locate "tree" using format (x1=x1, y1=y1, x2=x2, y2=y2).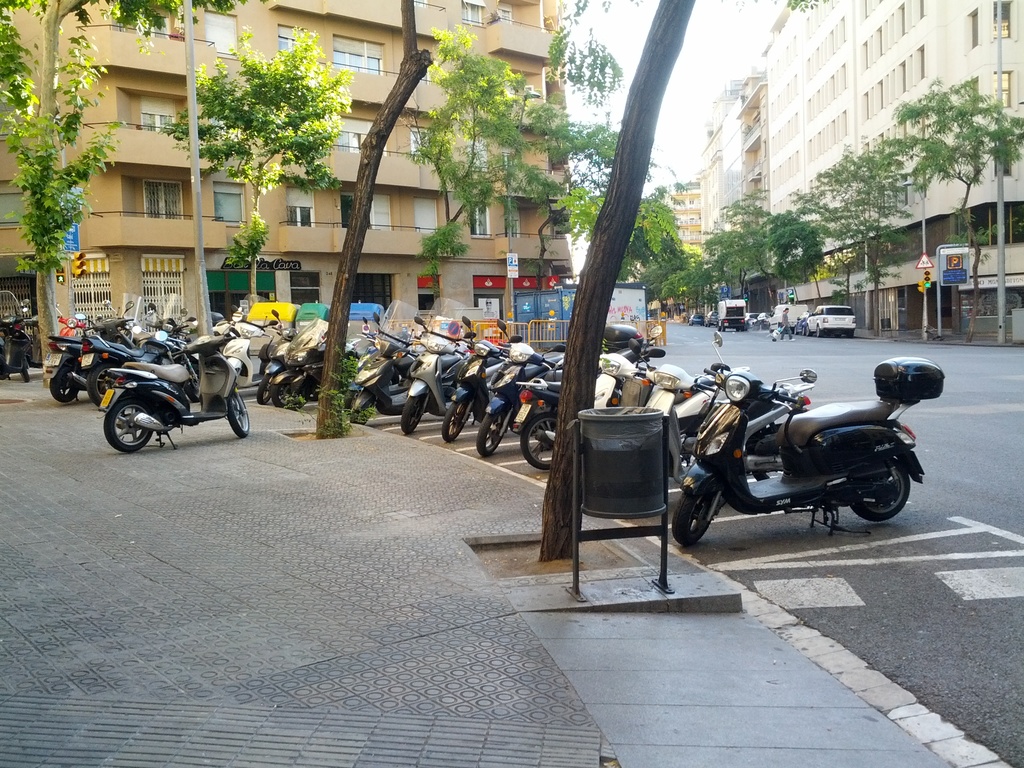
(x1=318, y1=0, x2=435, y2=439).
